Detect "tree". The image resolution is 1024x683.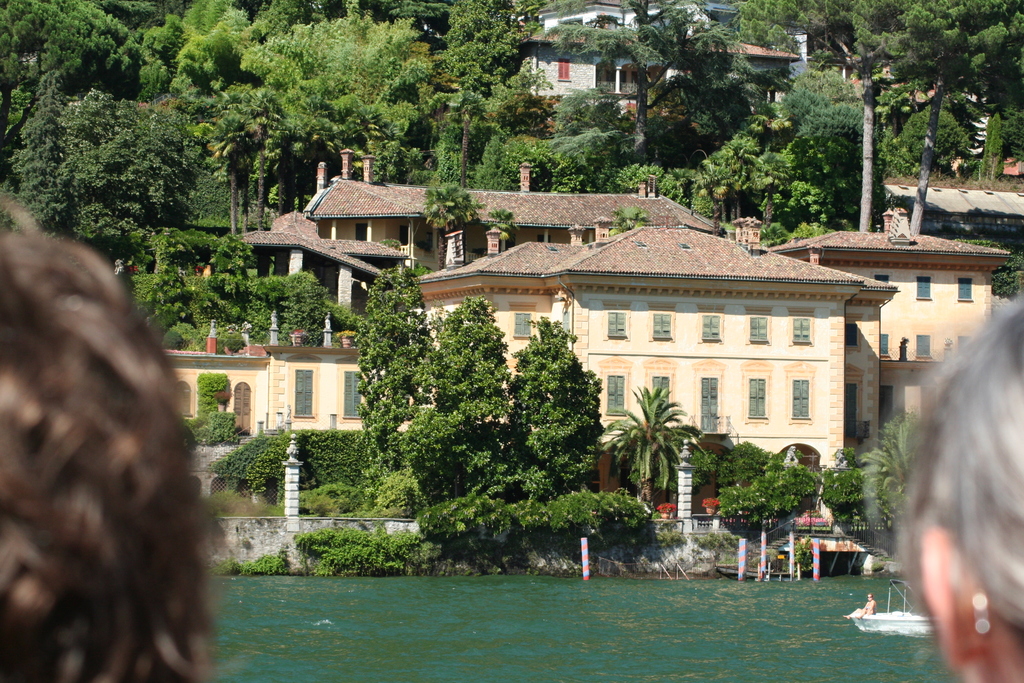
left=280, top=269, right=328, bottom=349.
